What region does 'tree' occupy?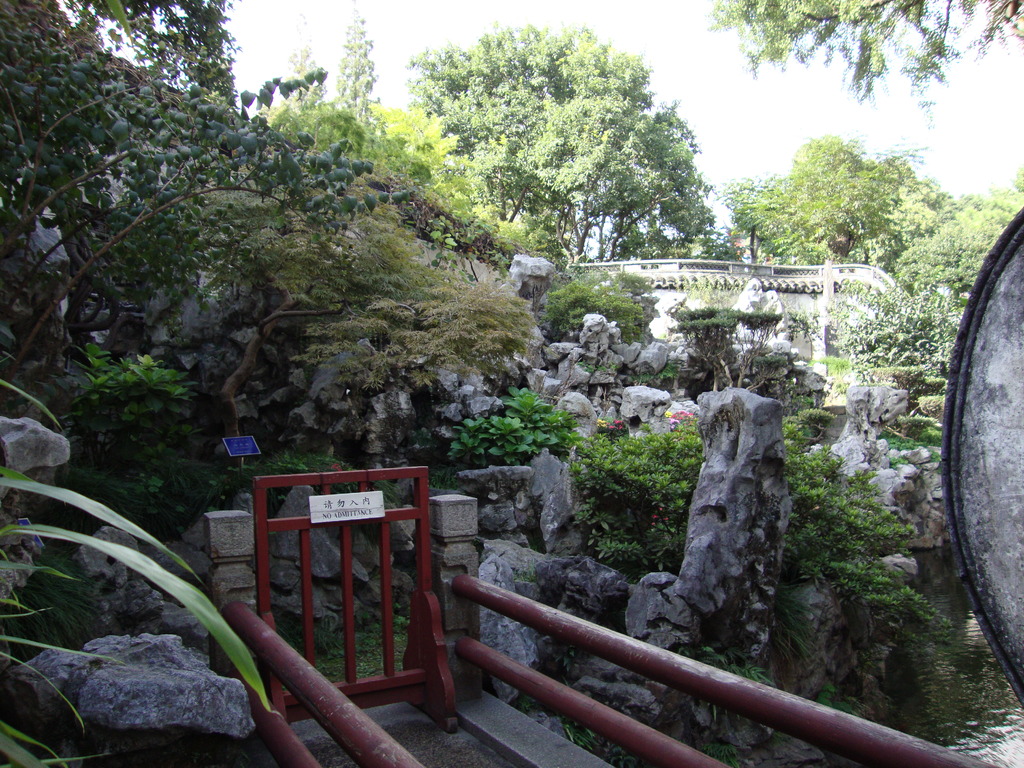
[324, 4, 374, 118].
